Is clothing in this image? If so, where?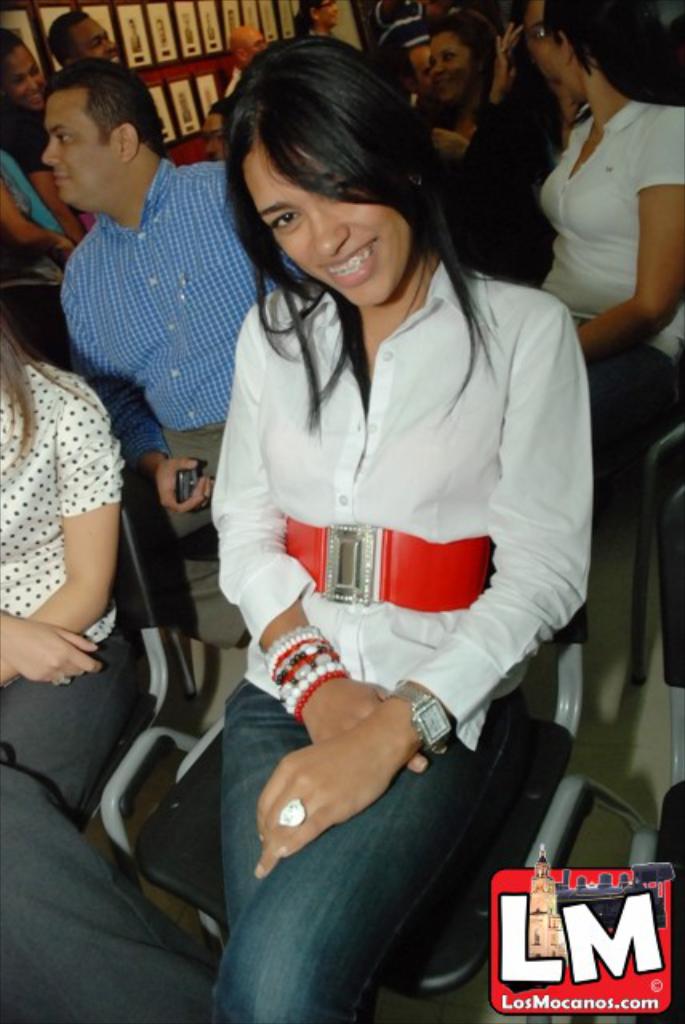
Yes, at {"x1": 531, "y1": 50, "x2": 672, "y2": 342}.
